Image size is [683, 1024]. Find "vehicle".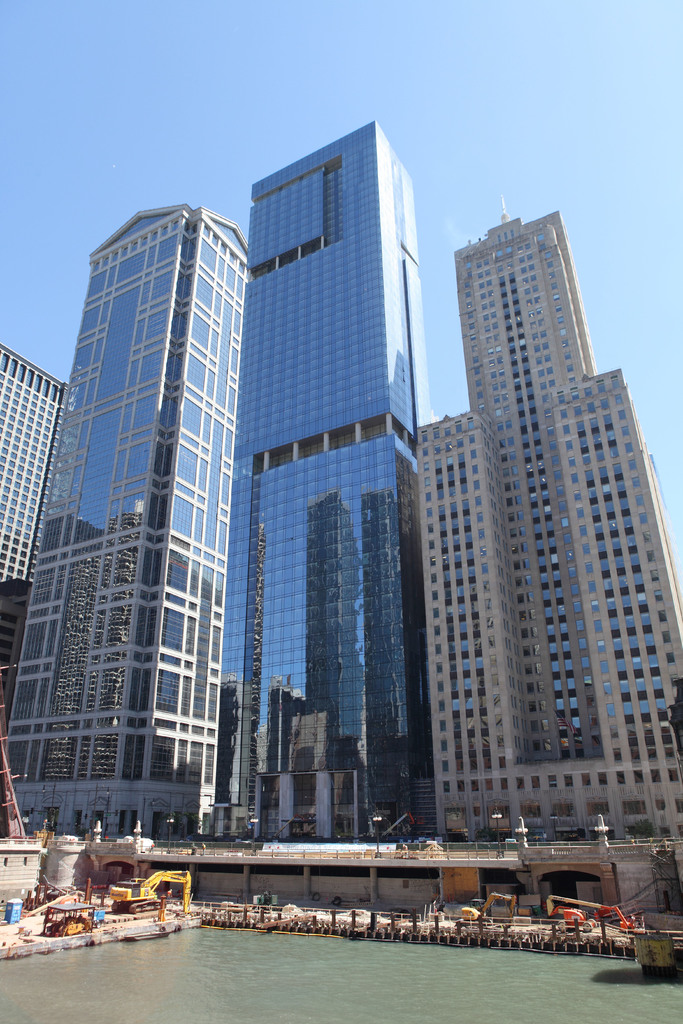
{"x1": 544, "y1": 892, "x2": 634, "y2": 931}.
